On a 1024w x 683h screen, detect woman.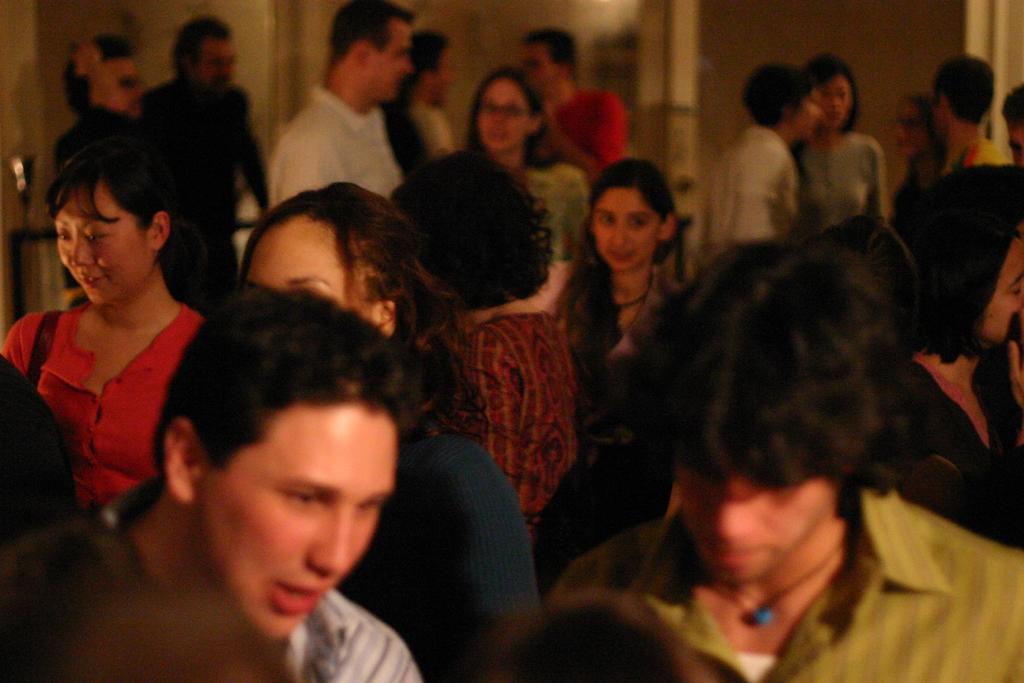
bbox=[801, 42, 898, 239].
